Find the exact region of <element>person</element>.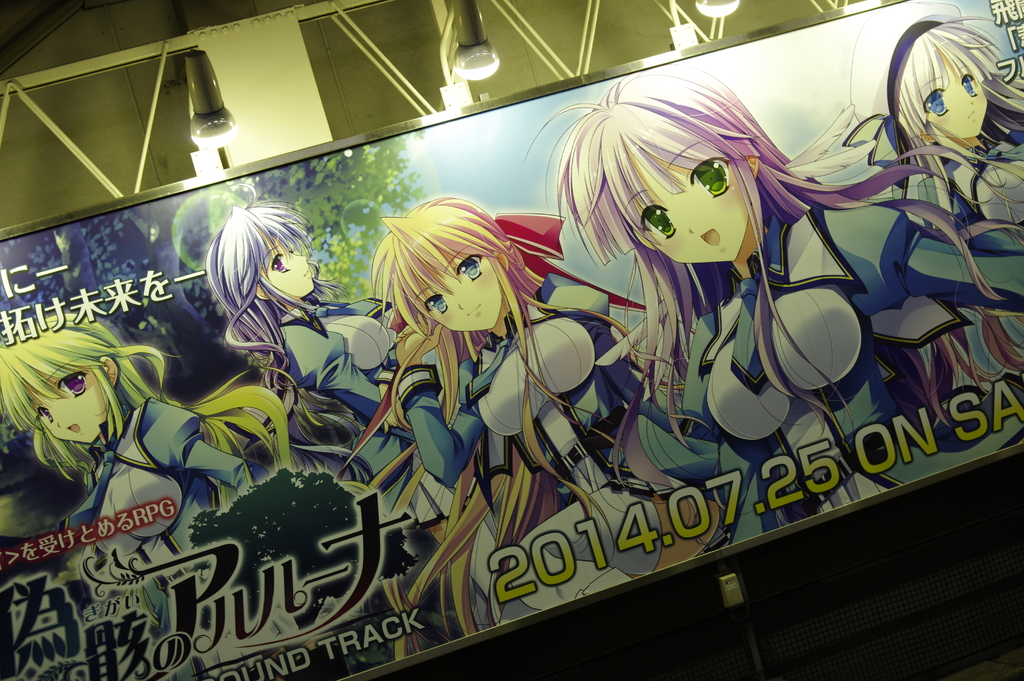
Exact region: <region>232, 205, 403, 481</region>.
